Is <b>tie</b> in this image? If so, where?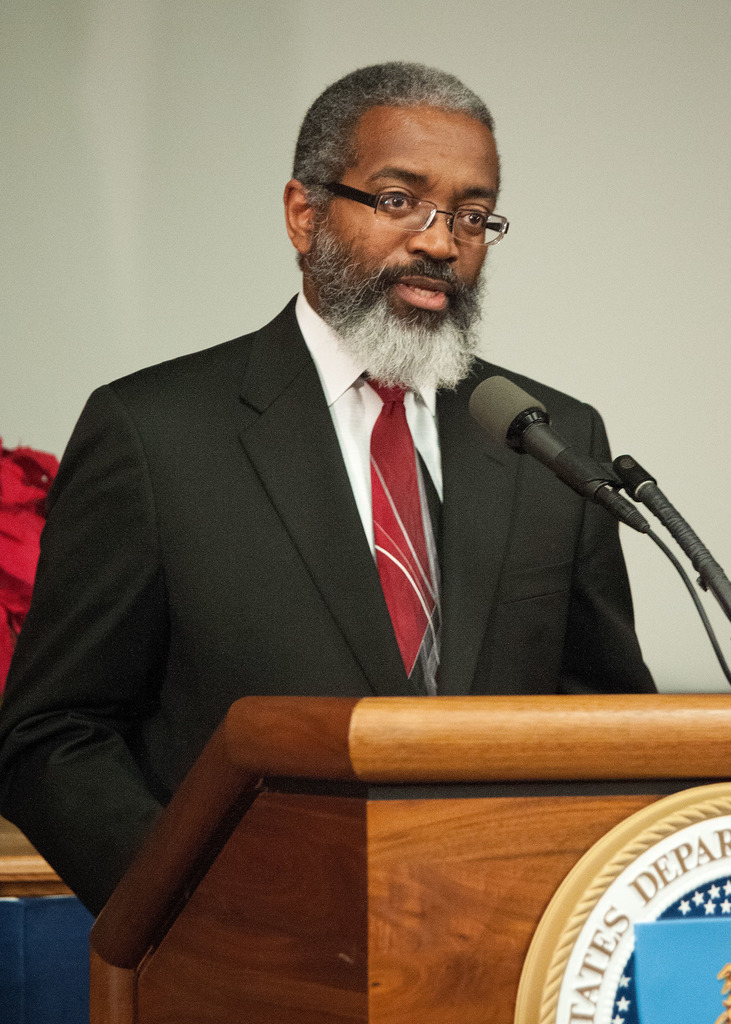
Yes, at bbox=[362, 376, 439, 699].
